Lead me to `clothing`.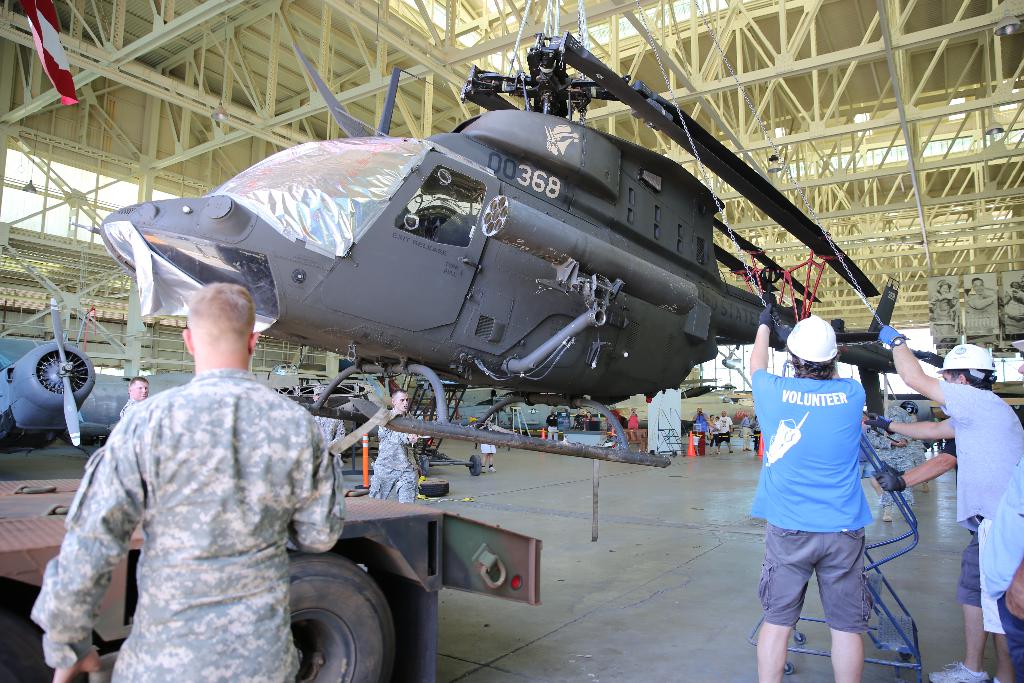
Lead to {"left": 717, "top": 415, "right": 734, "bottom": 450}.
